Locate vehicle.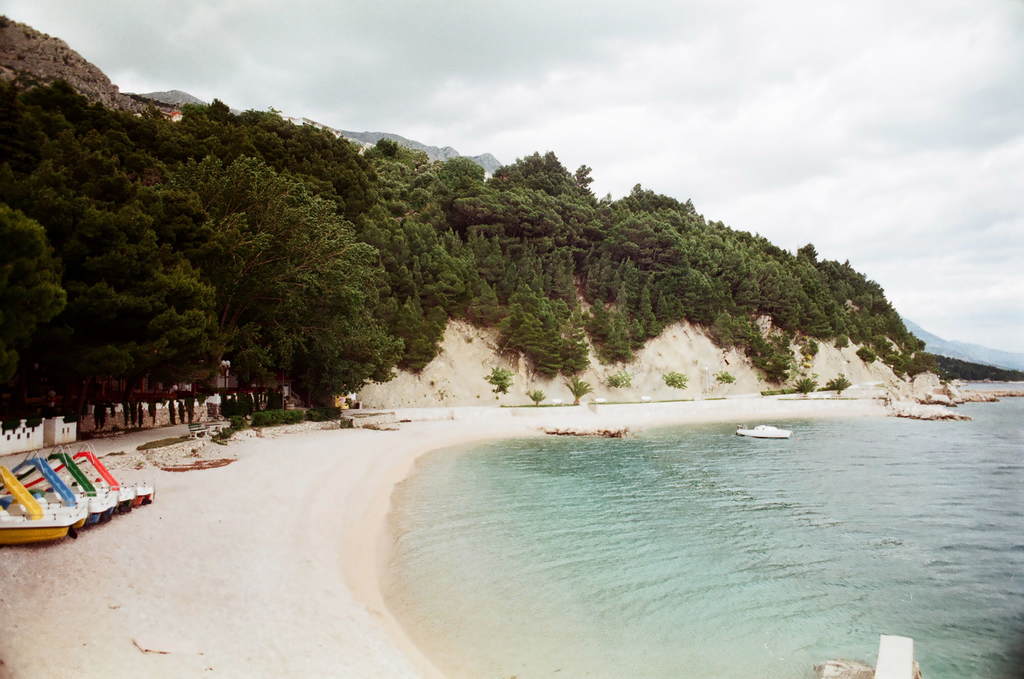
Bounding box: [113, 489, 134, 510].
